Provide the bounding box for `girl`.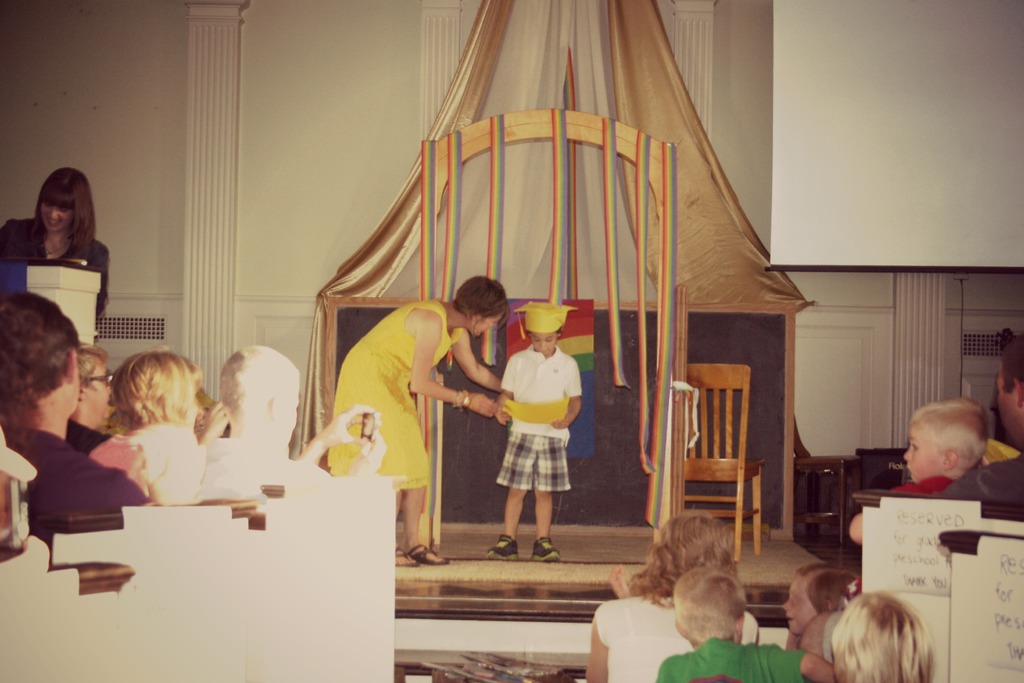
crop(824, 589, 932, 682).
